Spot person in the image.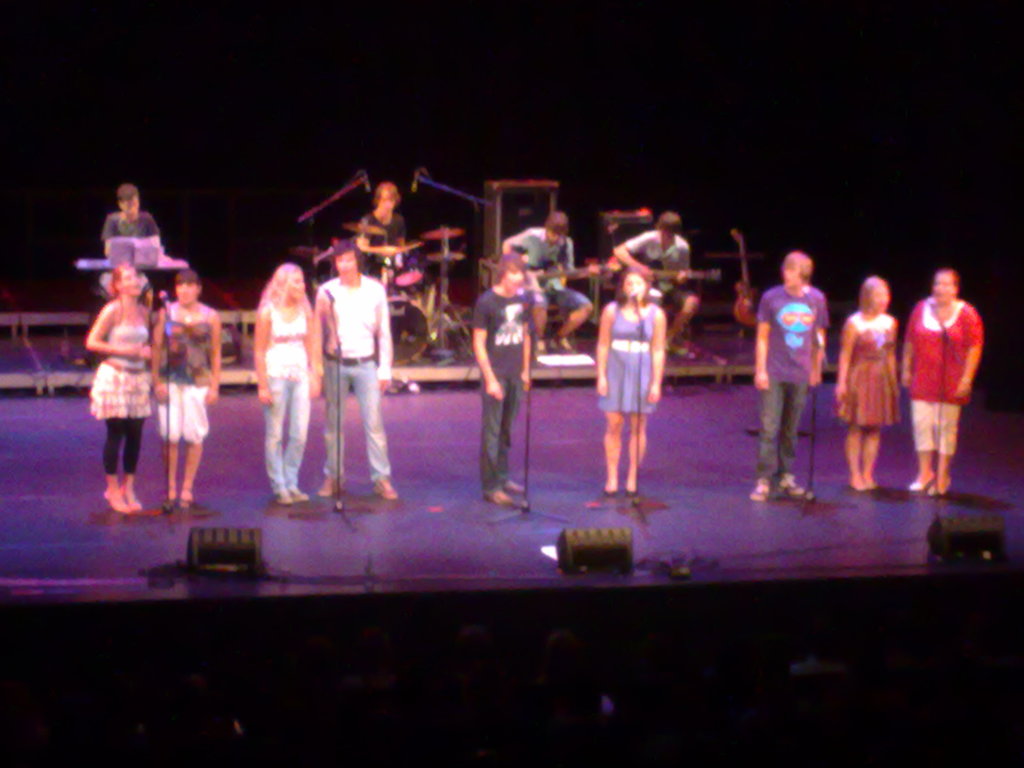
person found at (x1=749, y1=244, x2=823, y2=504).
